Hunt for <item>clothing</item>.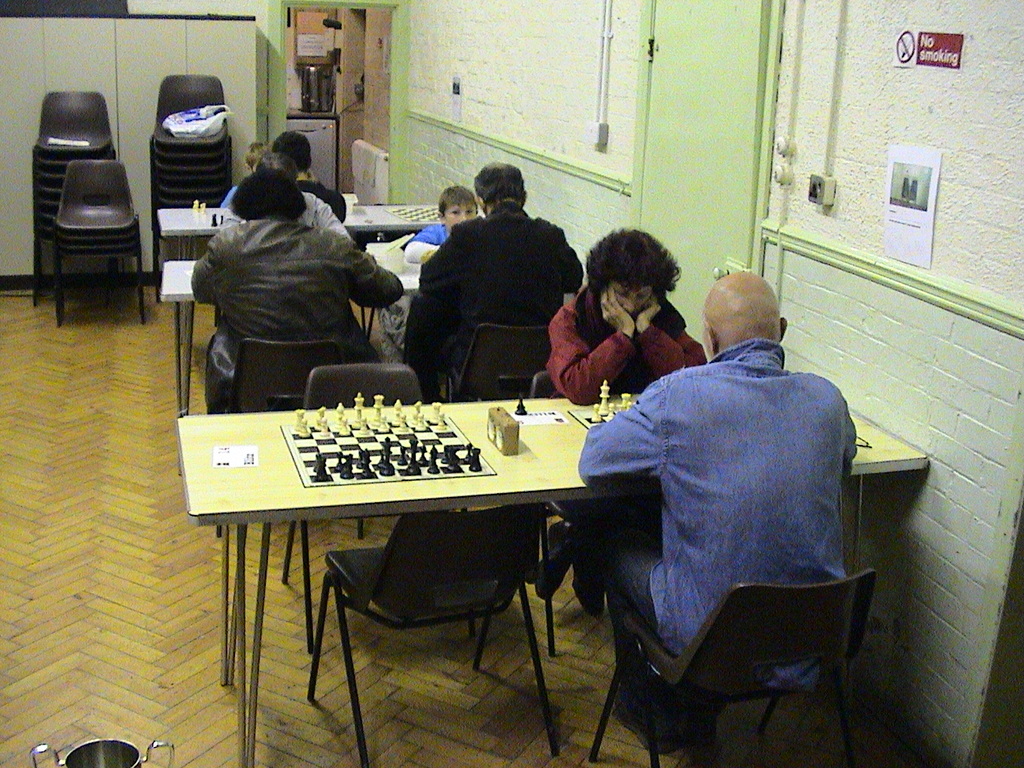
Hunted down at [left=191, top=212, right=406, bottom=410].
